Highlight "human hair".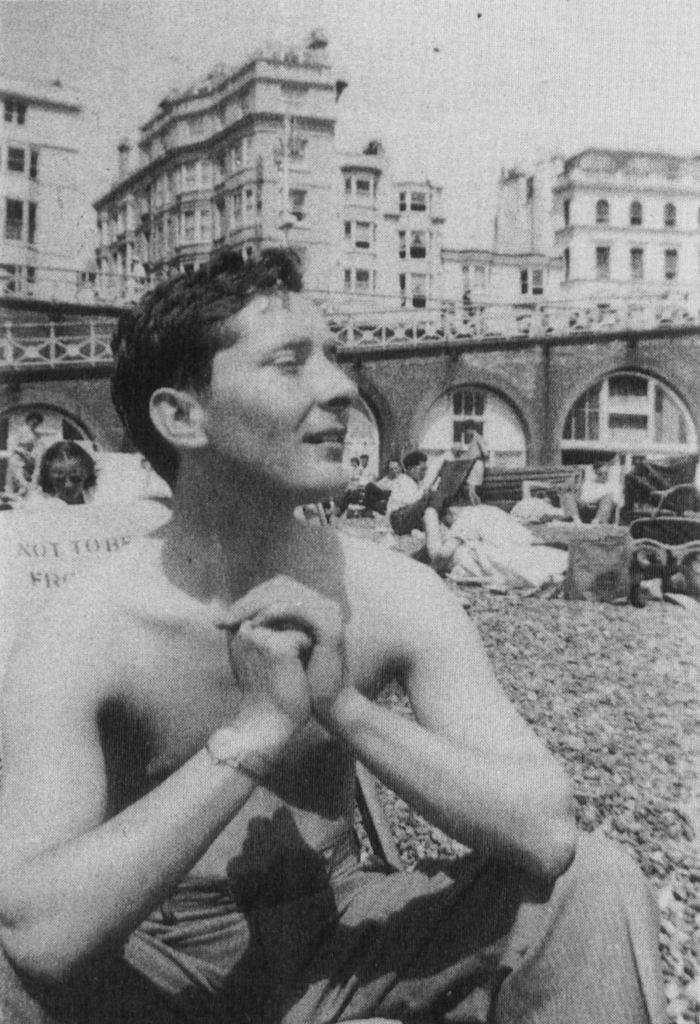
Highlighted region: (left=116, top=249, right=376, bottom=494).
